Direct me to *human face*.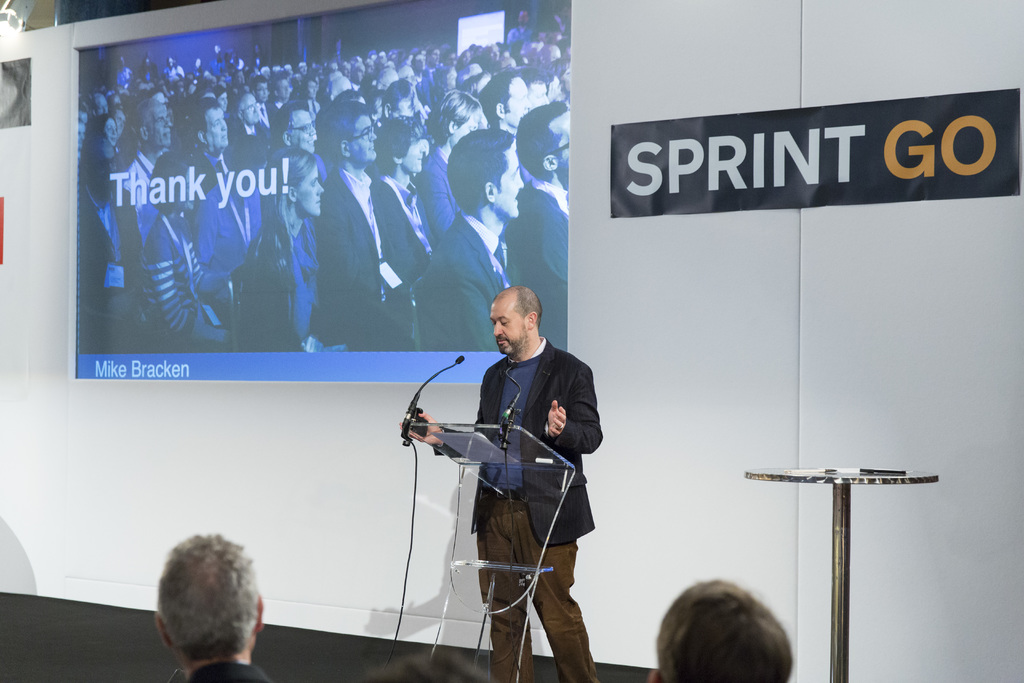
Direction: [241,94,260,124].
